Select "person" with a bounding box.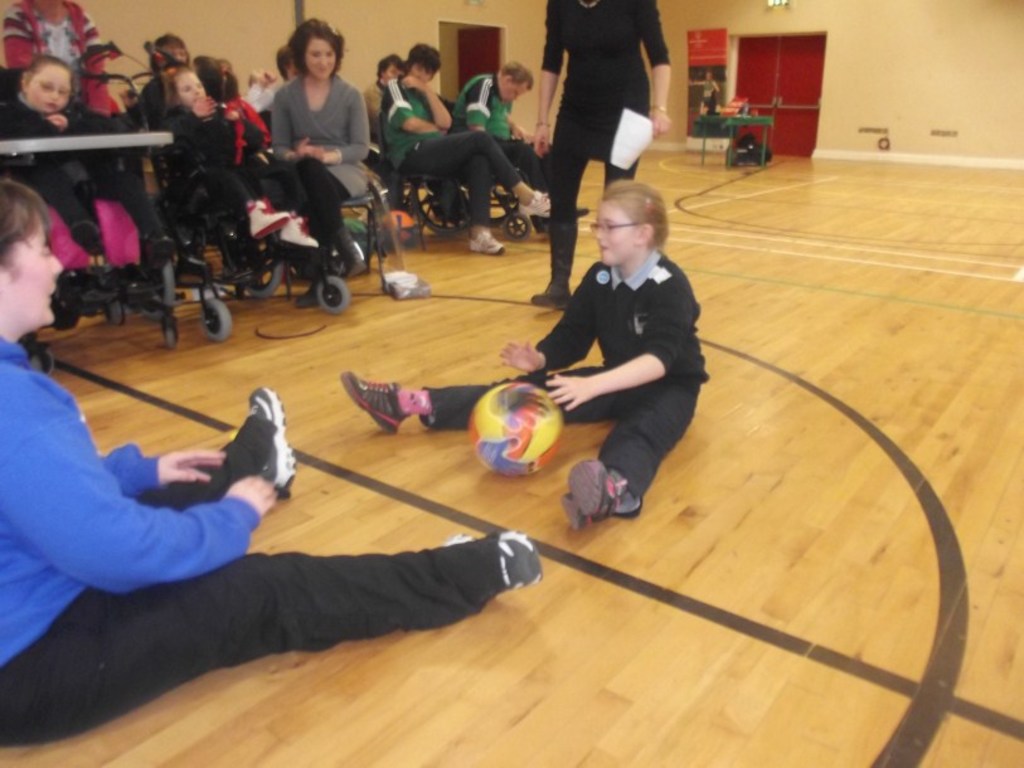
<bbox>252, 14, 367, 291</bbox>.
